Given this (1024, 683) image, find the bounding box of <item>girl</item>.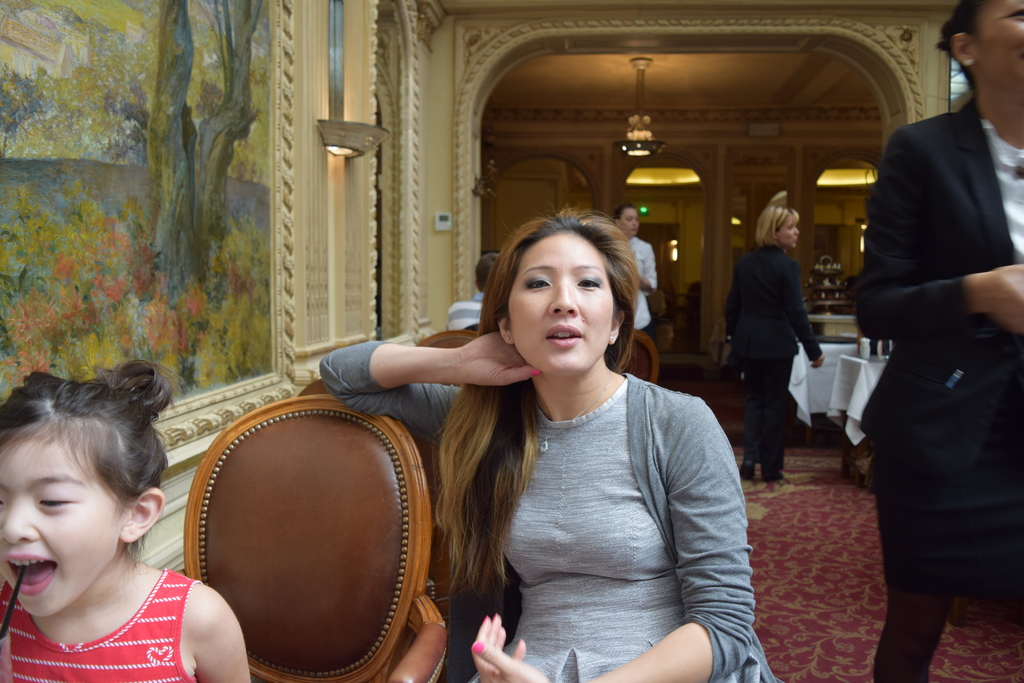
rect(854, 0, 1021, 682).
